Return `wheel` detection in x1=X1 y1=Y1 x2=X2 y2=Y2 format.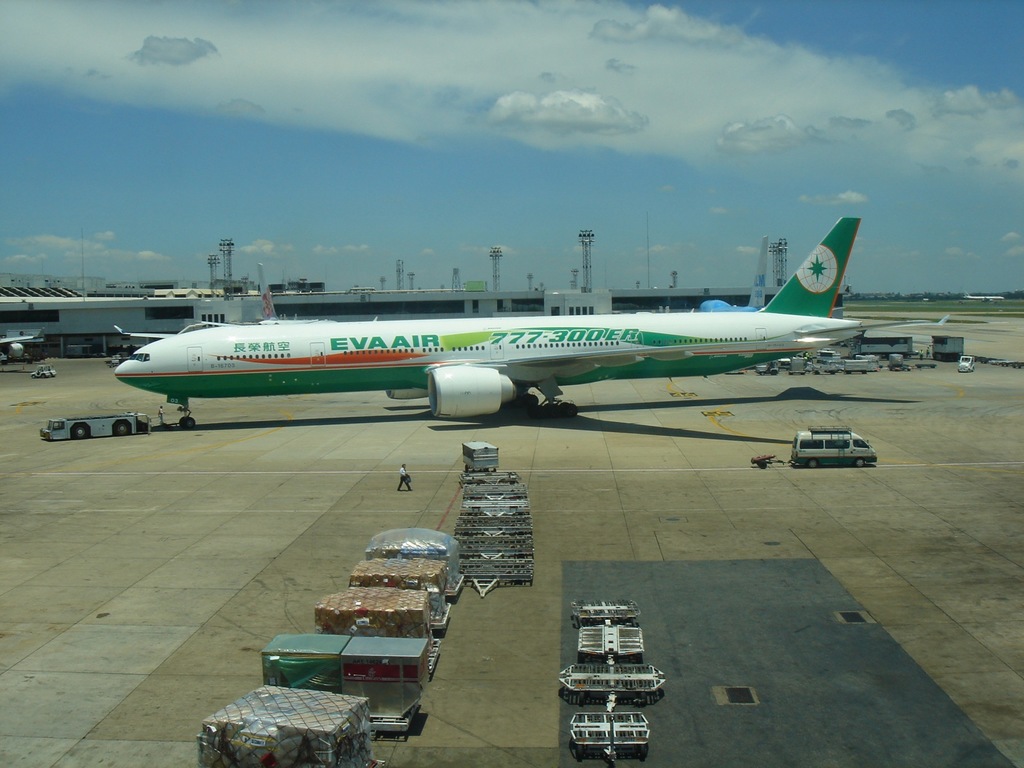
x1=737 y1=371 x2=746 y2=374.
